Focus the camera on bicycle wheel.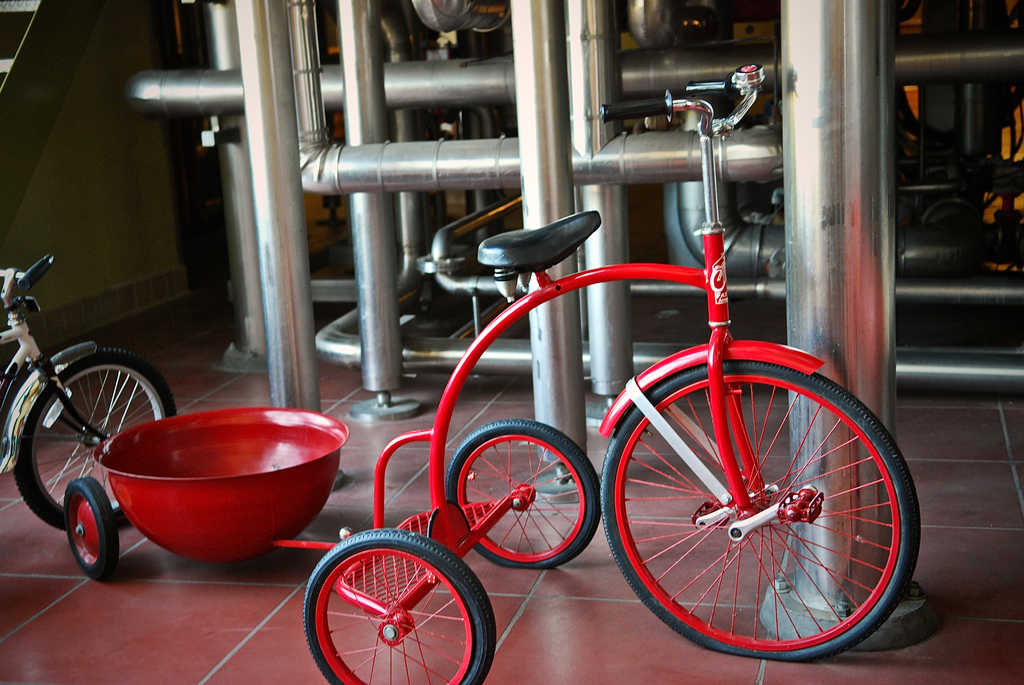
Focus region: {"left": 450, "top": 421, "right": 595, "bottom": 572}.
